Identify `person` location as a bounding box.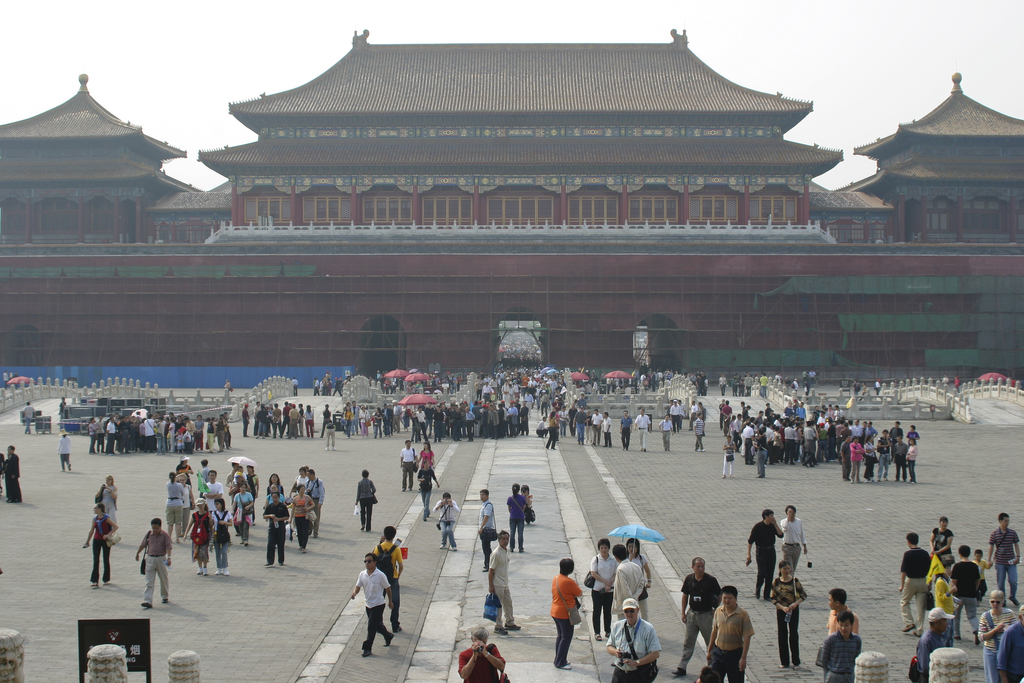
420/441/435/475.
